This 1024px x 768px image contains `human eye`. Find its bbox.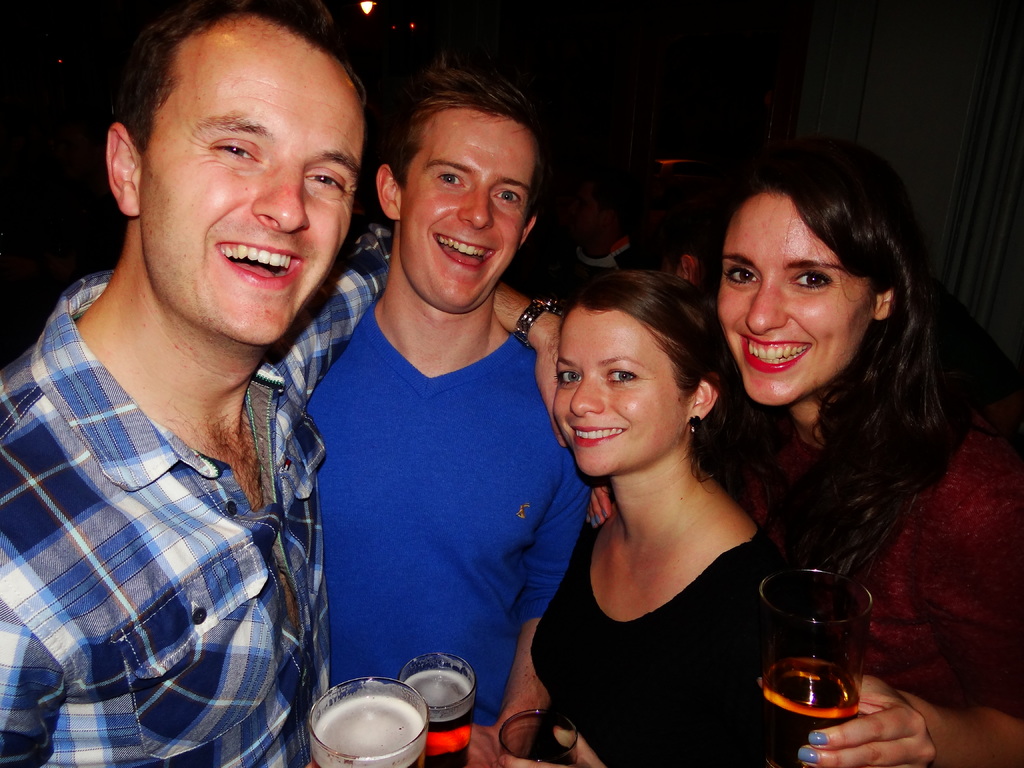
locate(790, 270, 835, 294).
